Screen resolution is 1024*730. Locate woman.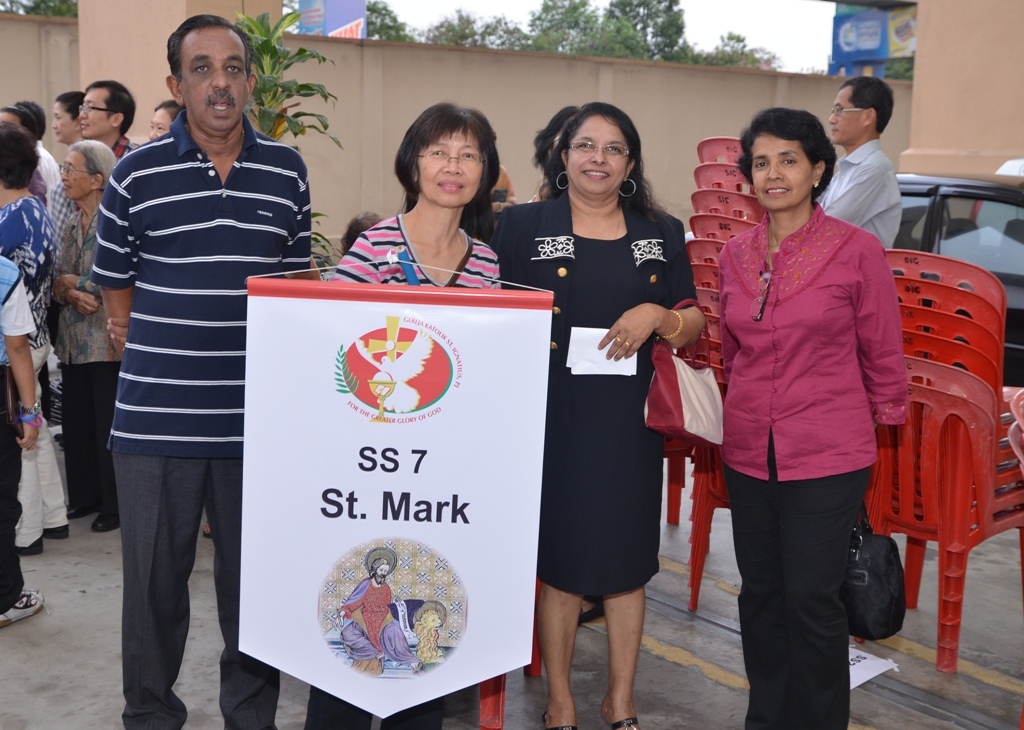
select_region(0, 118, 72, 554).
